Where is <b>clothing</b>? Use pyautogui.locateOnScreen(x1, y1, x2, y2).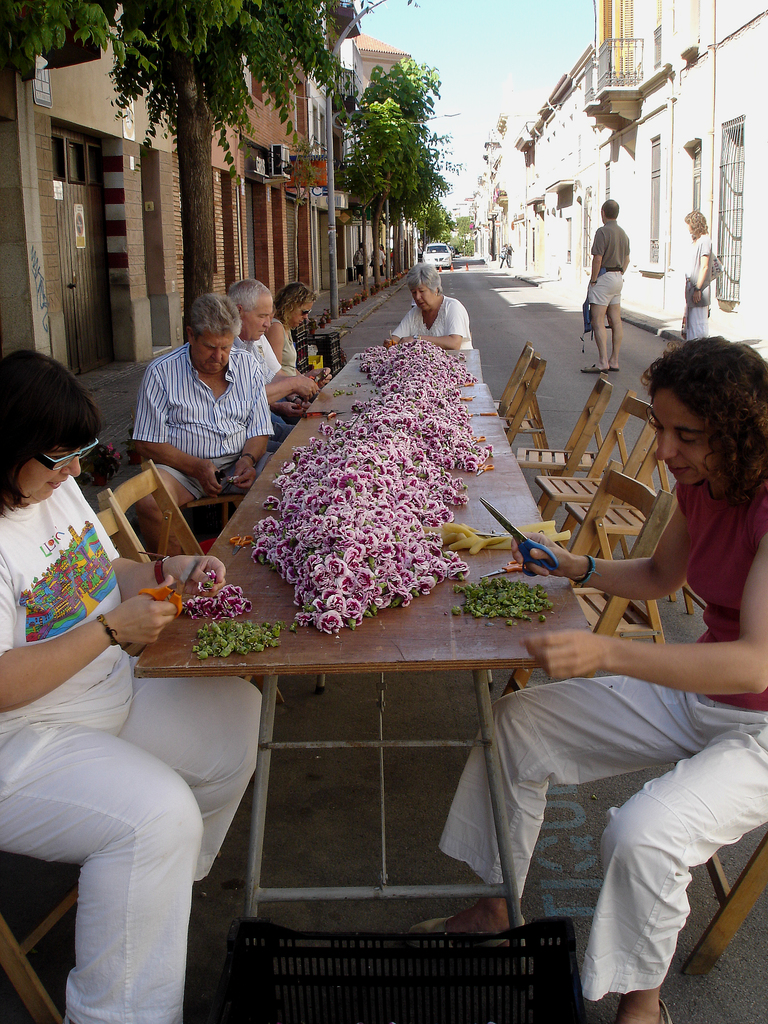
pyautogui.locateOnScreen(8, 625, 236, 1023).
